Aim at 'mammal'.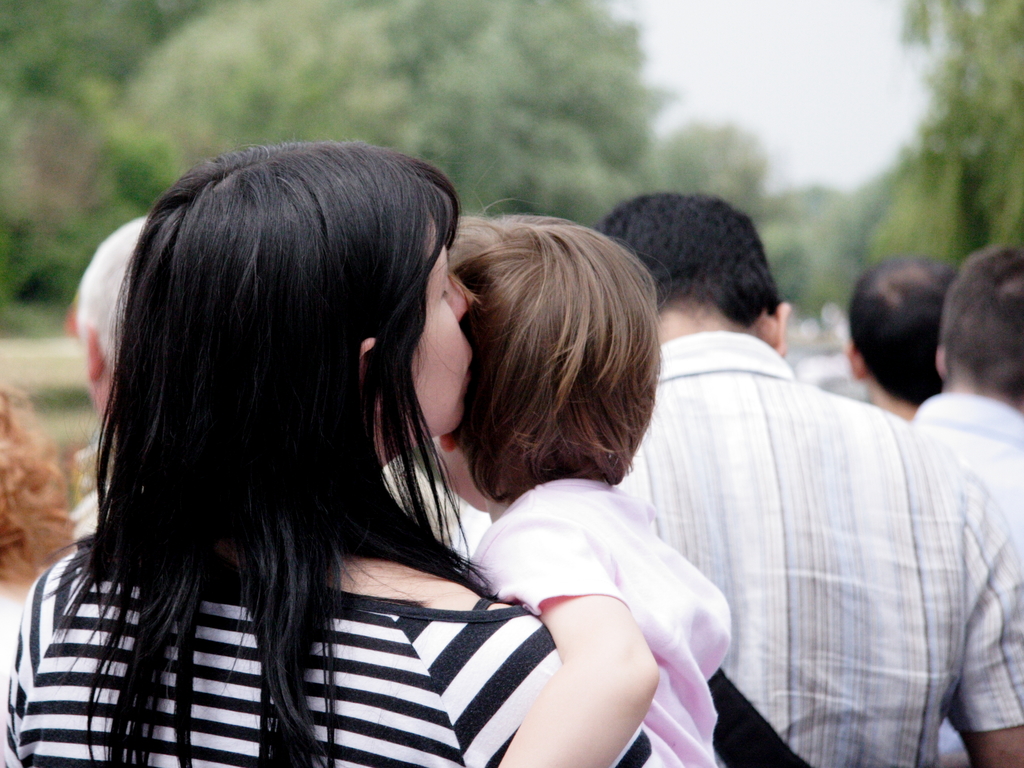
Aimed at bbox(1, 365, 86, 693).
